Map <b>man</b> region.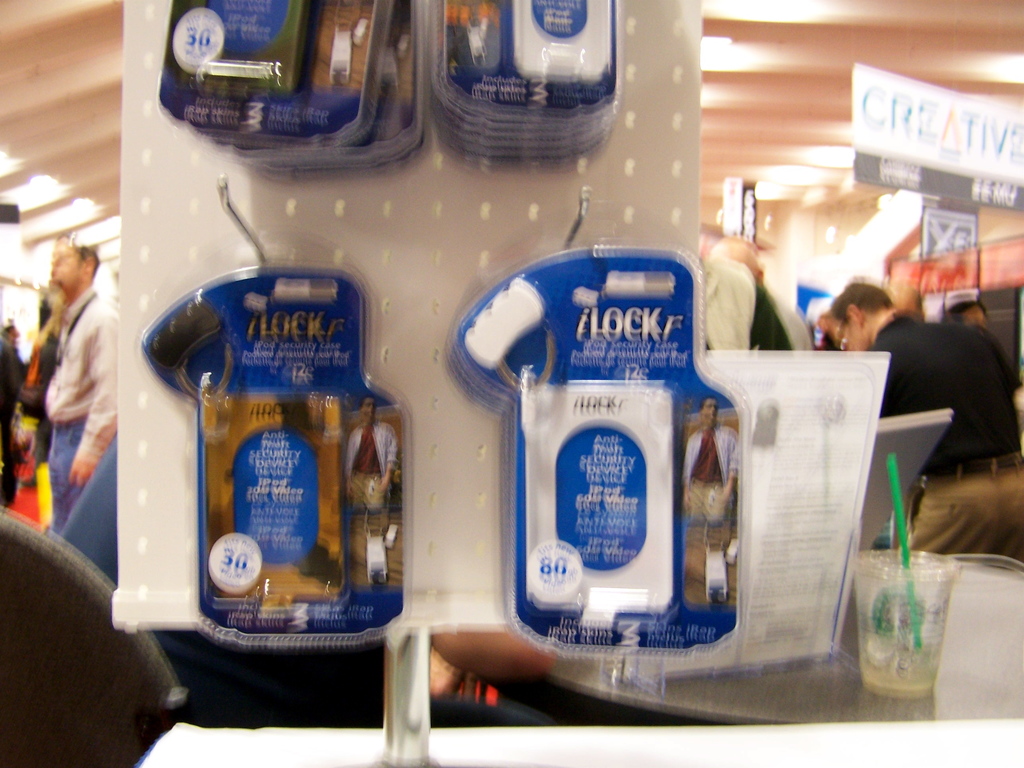
Mapped to (left=342, top=393, right=405, bottom=596).
